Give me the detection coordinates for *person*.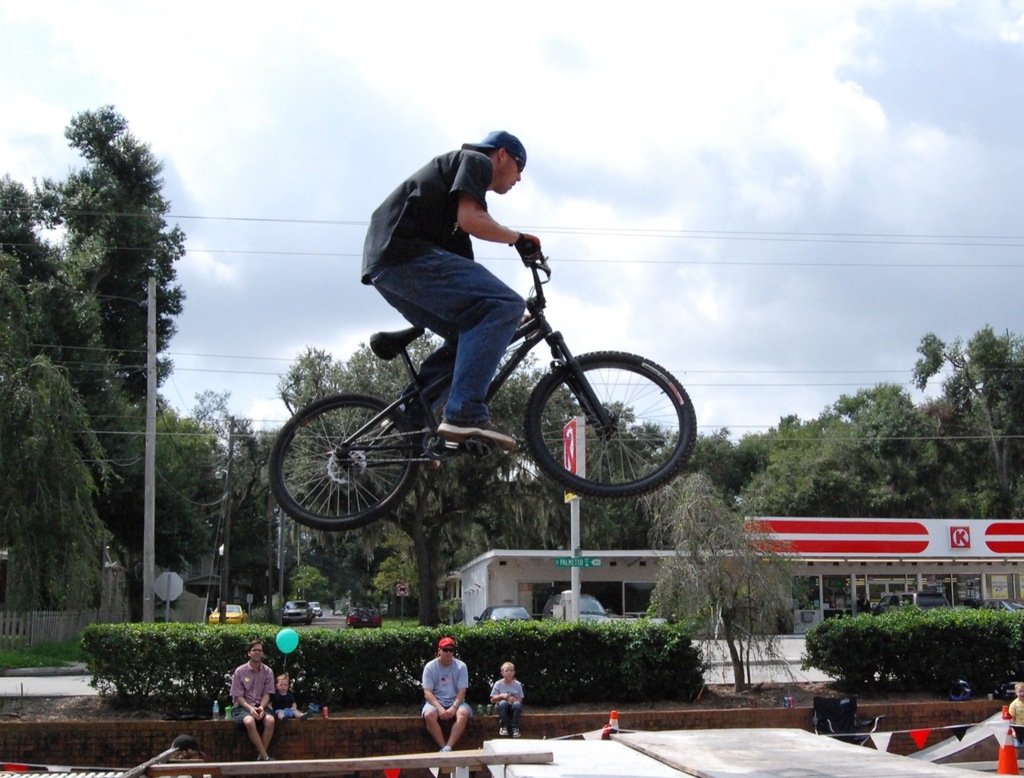
box(362, 133, 543, 451).
